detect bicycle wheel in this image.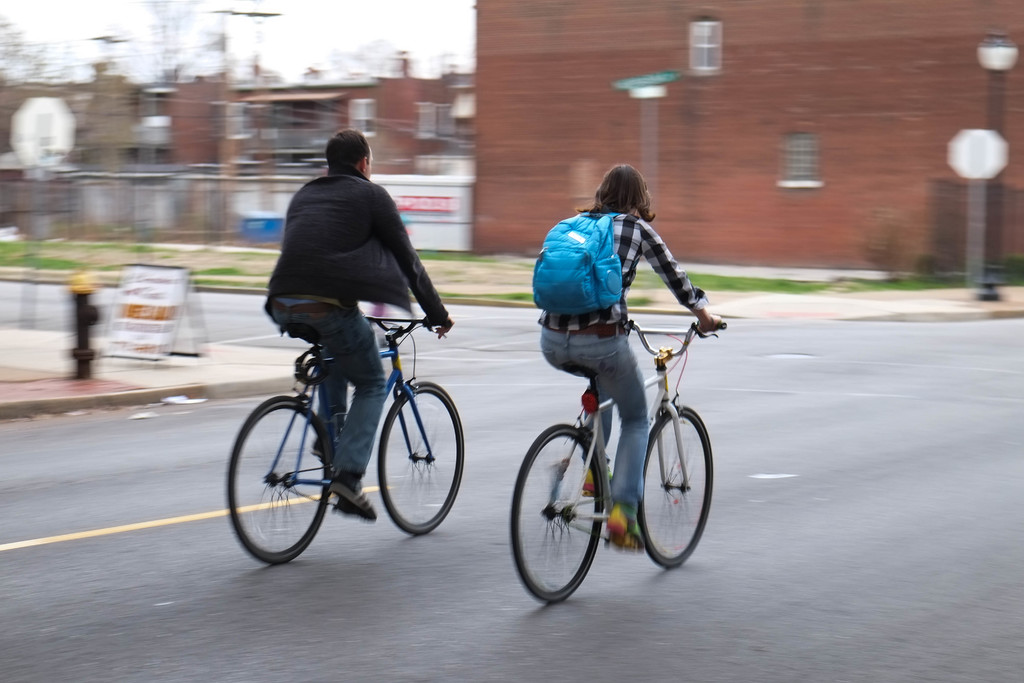
Detection: Rect(240, 393, 339, 570).
